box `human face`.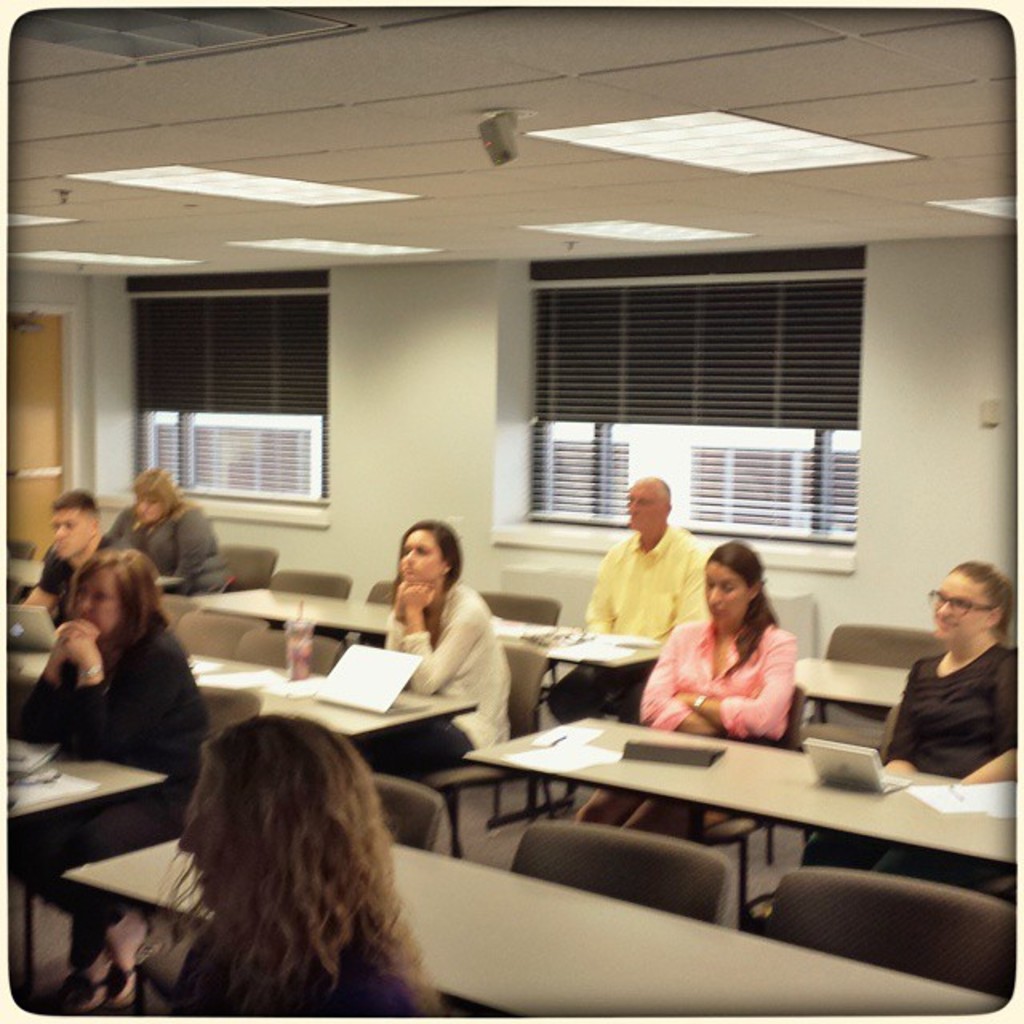
region(178, 765, 214, 909).
